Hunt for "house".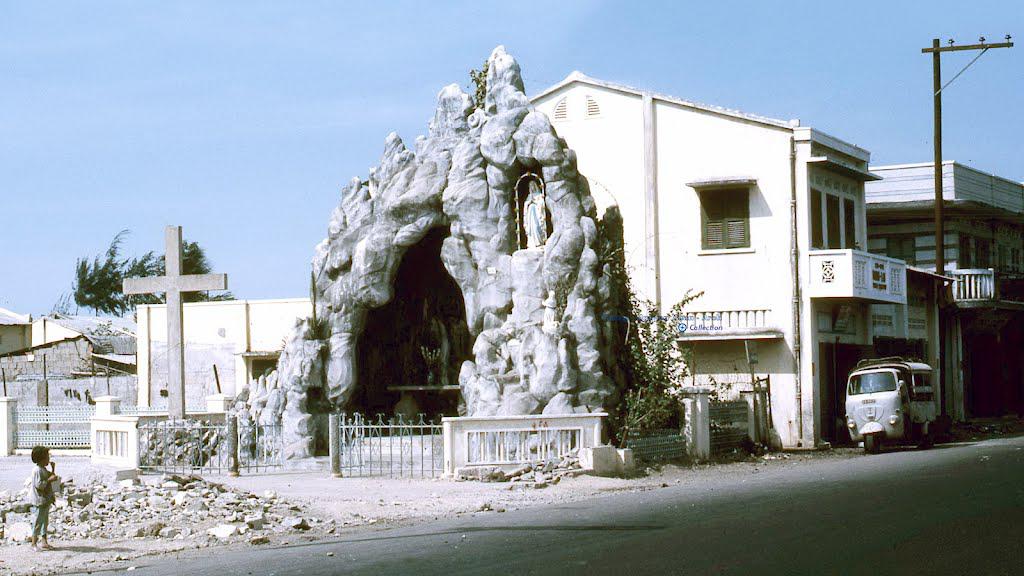
Hunted down at left=861, top=155, right=1023, bottom=433.
